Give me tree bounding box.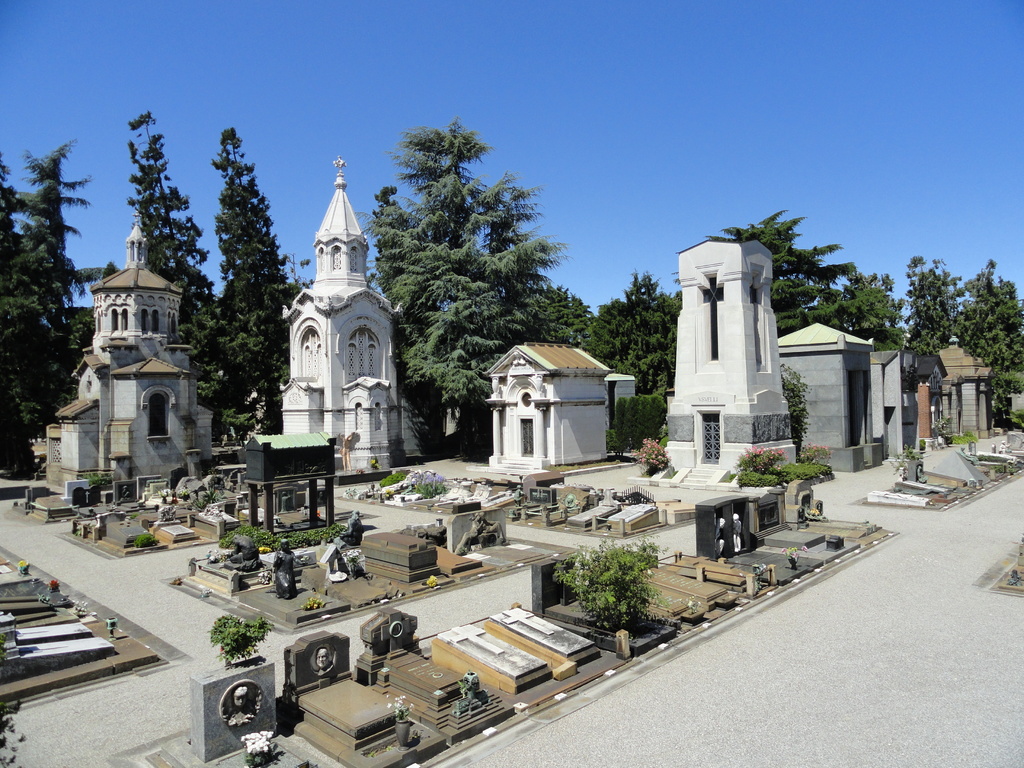
200 141 291 426.
